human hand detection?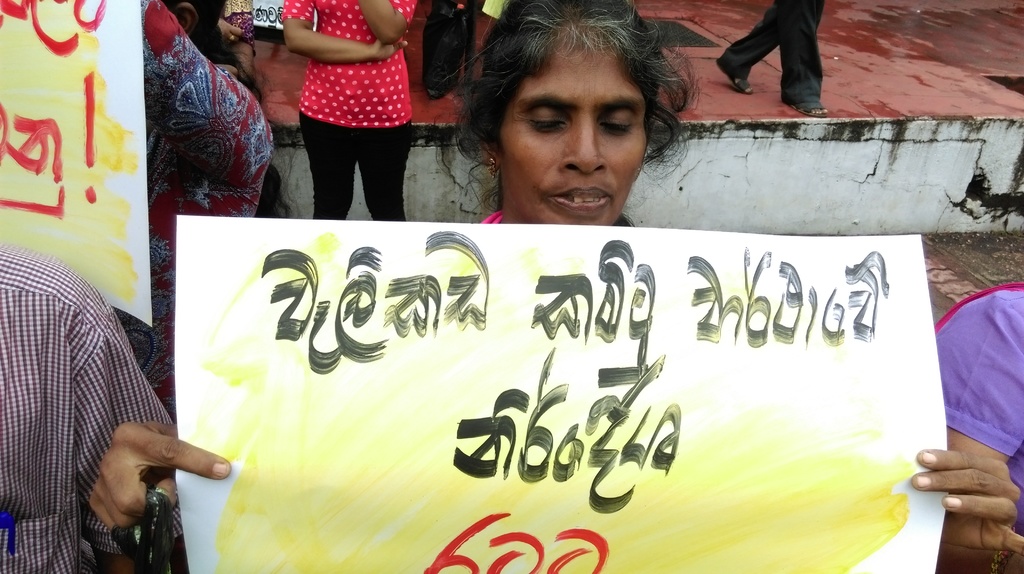
select_region(374, 37, 410, 61)
